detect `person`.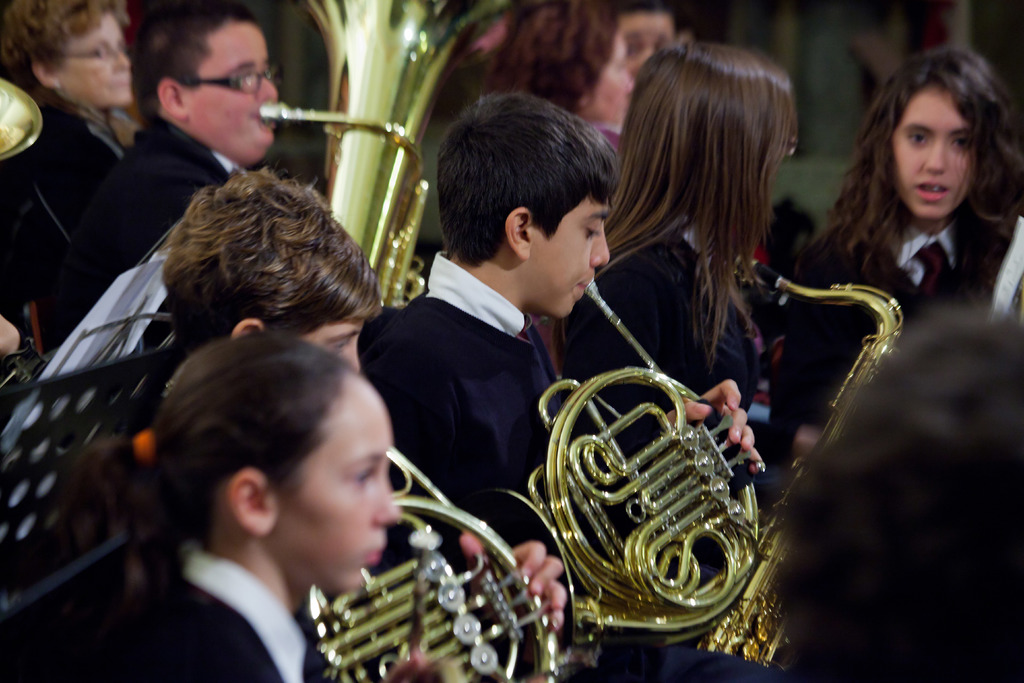
Detected at 490,0,638,199.
